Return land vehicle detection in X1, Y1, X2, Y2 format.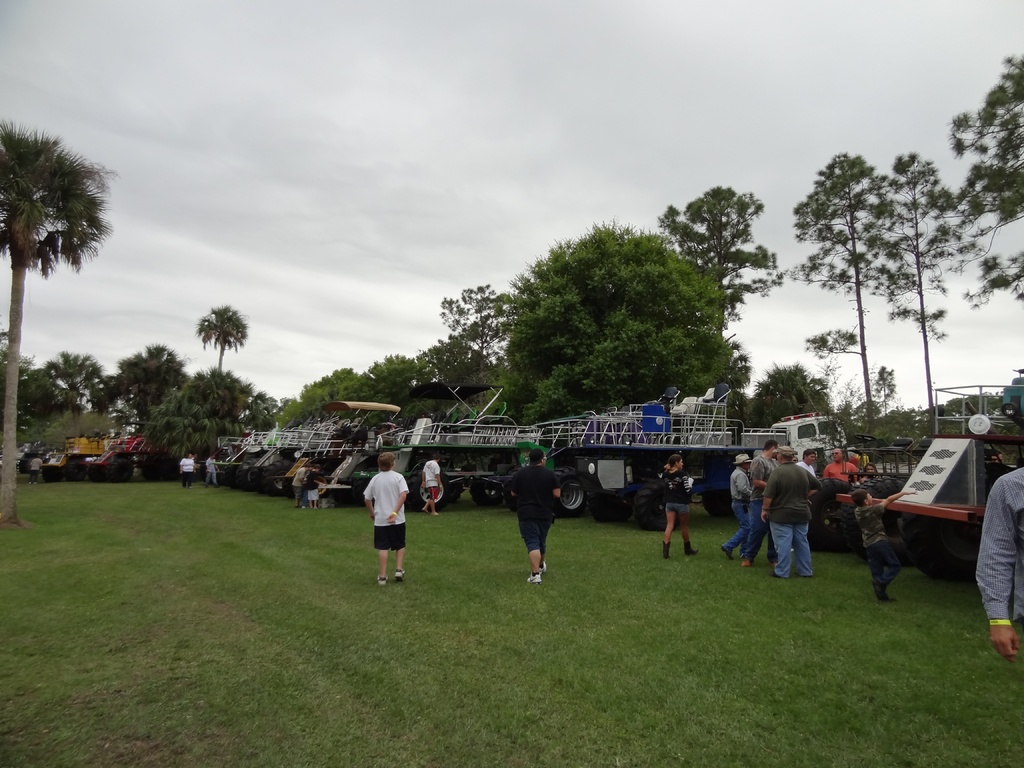
82, 421, 180, 478.
